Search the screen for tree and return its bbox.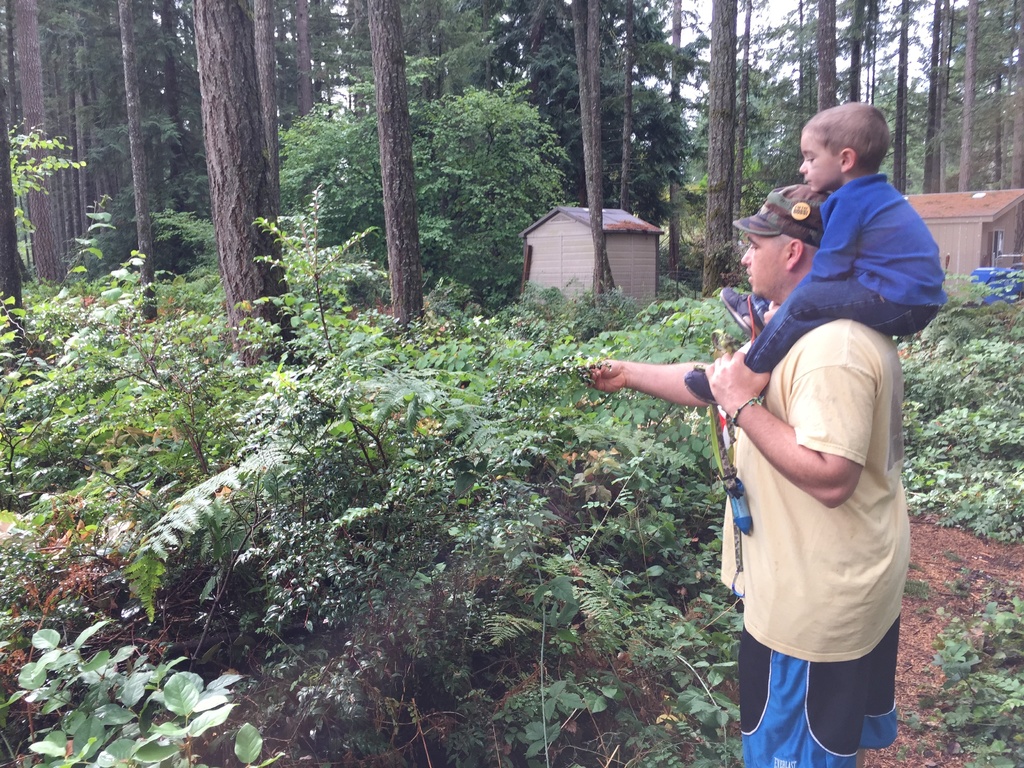
Found: BBox(191, 0, 311, 373).
